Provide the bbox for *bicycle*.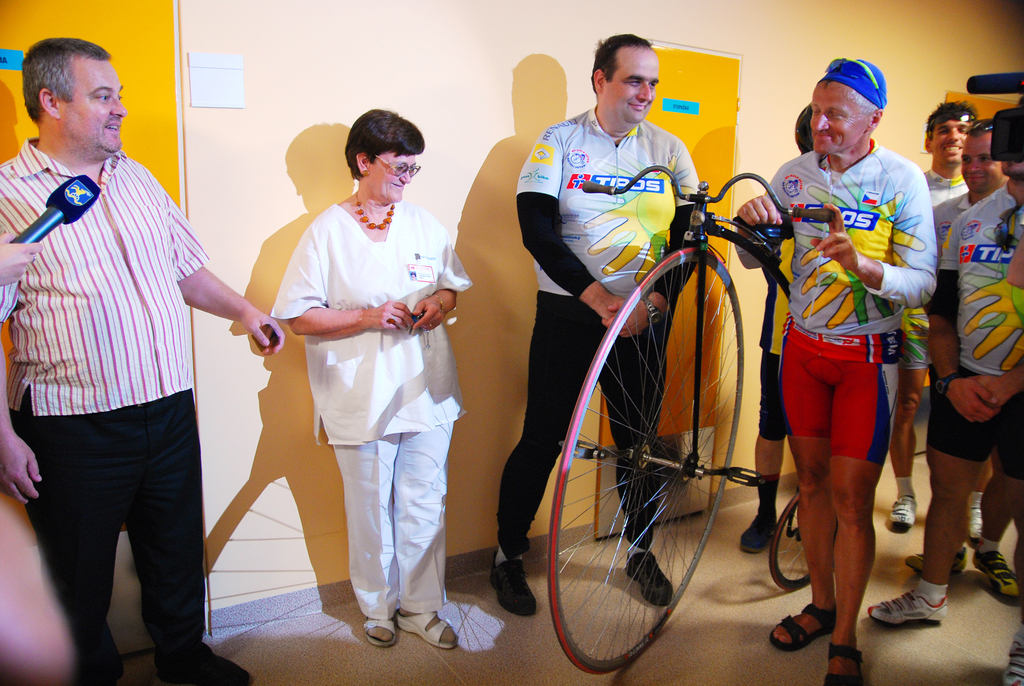
{"x1": 548, "y1": 165, "x2": 840, "y2": 676}.
